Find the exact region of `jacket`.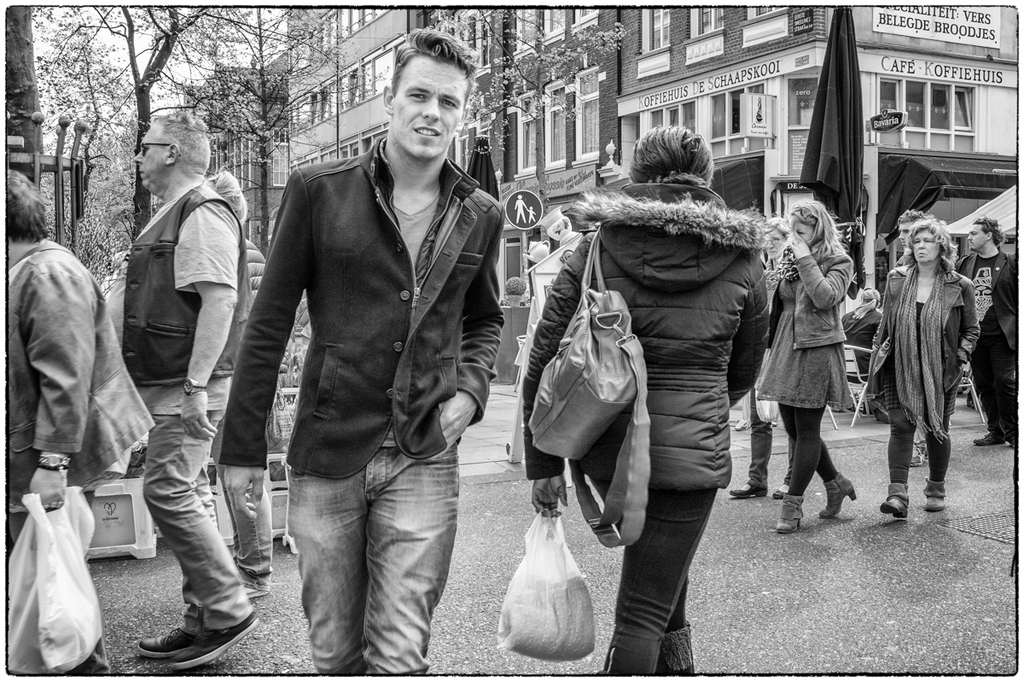
Exact region: 119,178,265,392.
